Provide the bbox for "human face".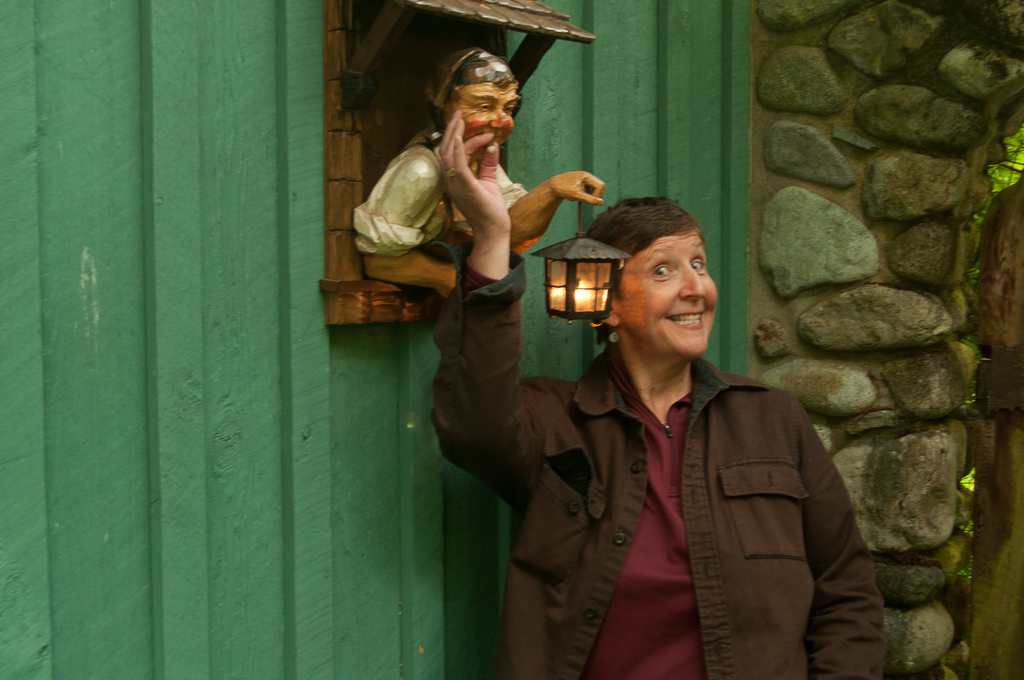
[454,87,514,146].
